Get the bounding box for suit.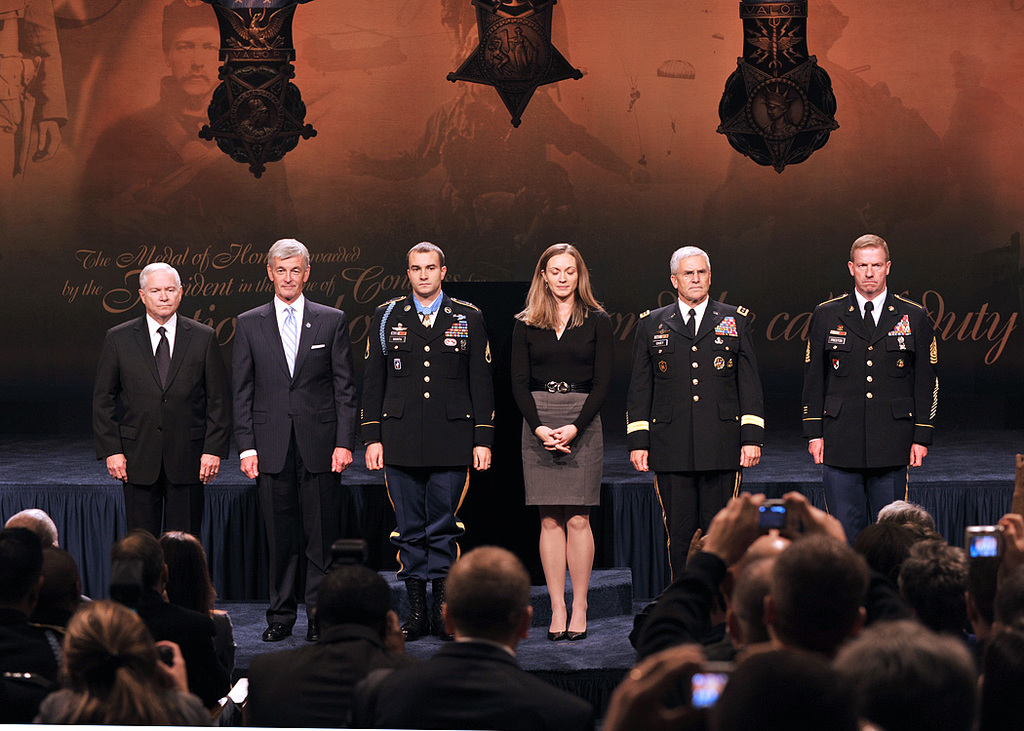
(221,297,357,628).
